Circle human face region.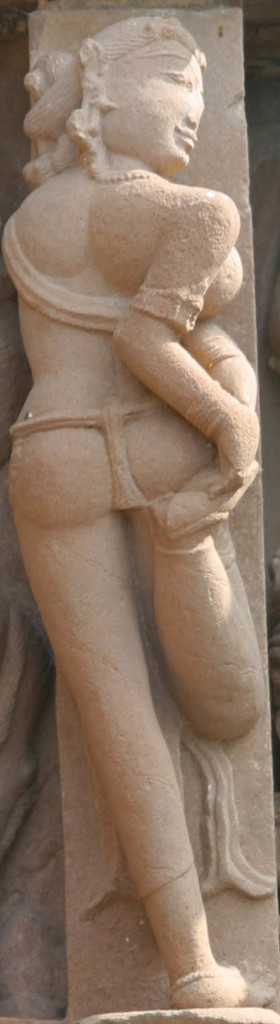
Region: crop(113, 48, 206, 167).
